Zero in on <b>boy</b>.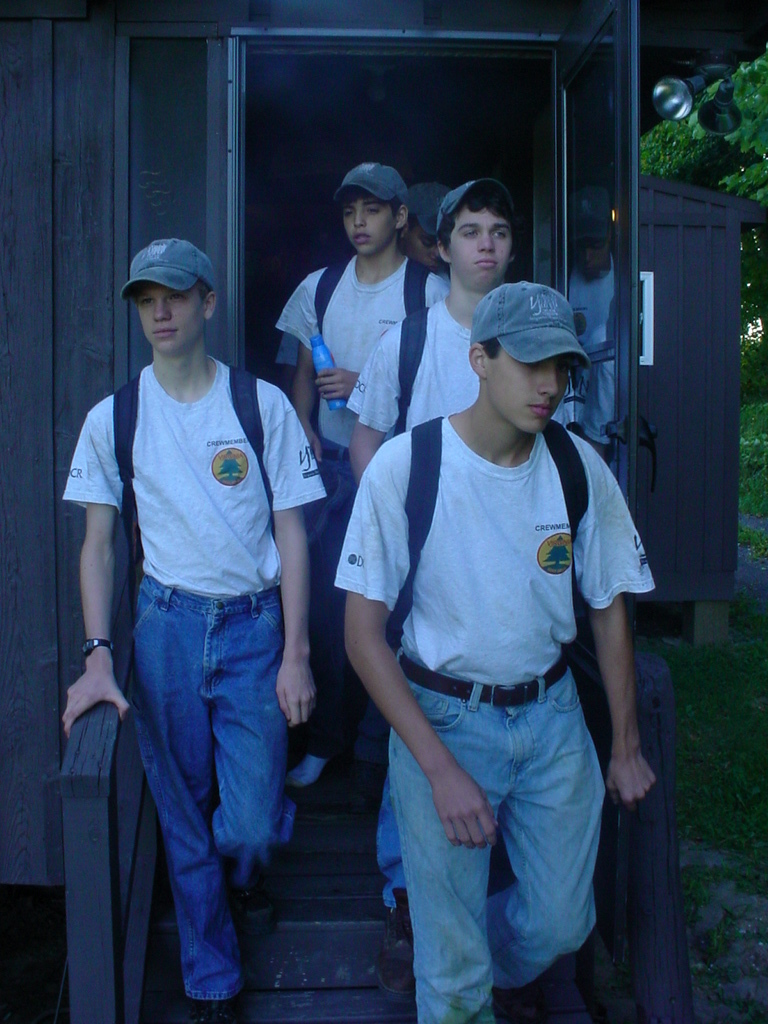
Zeroed in: crop(275, 161, 451, 785).
